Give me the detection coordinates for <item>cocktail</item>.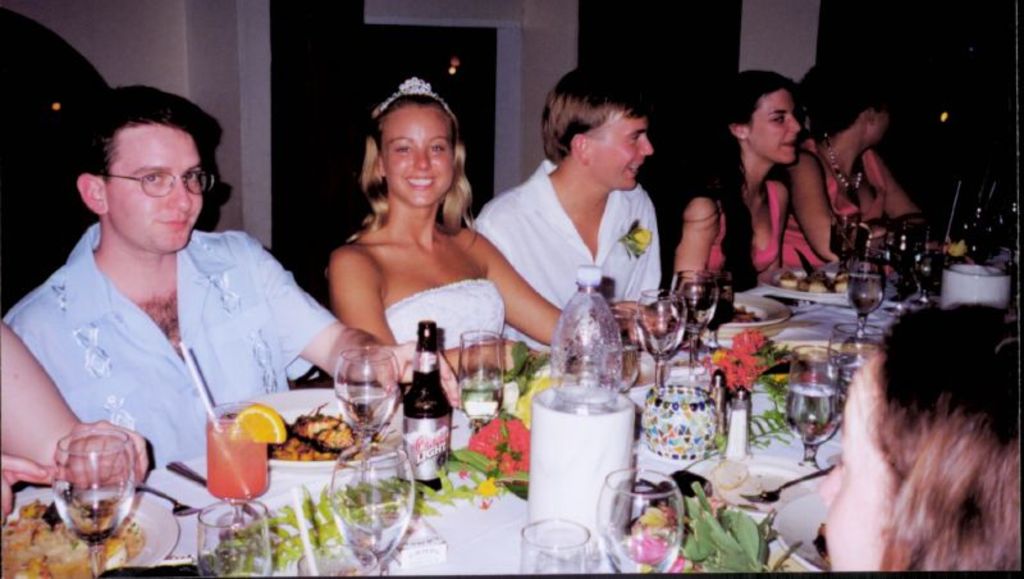
BBox(192, 392, 271, 497).
